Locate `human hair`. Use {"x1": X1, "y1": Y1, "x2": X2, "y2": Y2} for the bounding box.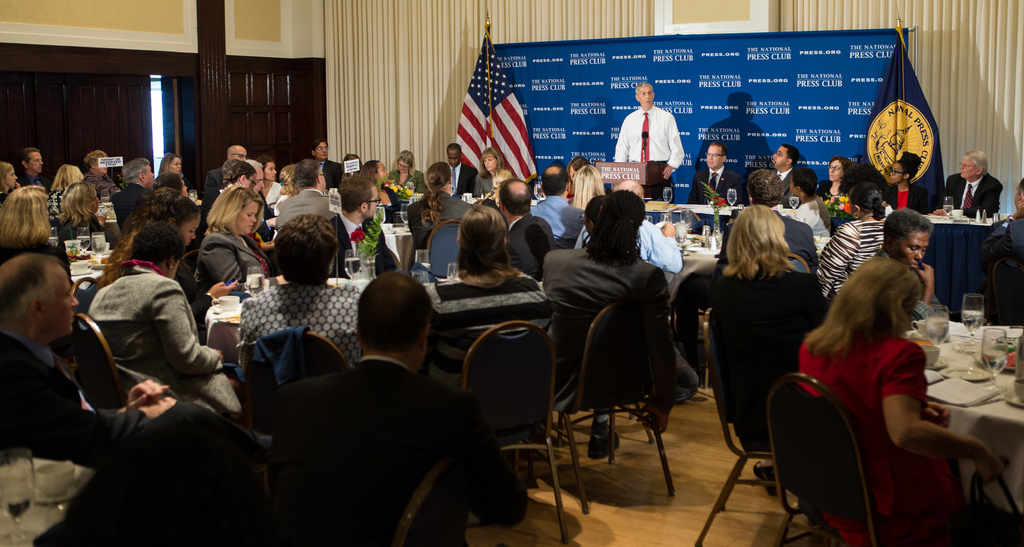
{"x1": 878, "y1": 208, "x2": 932, "y2": 246}.
